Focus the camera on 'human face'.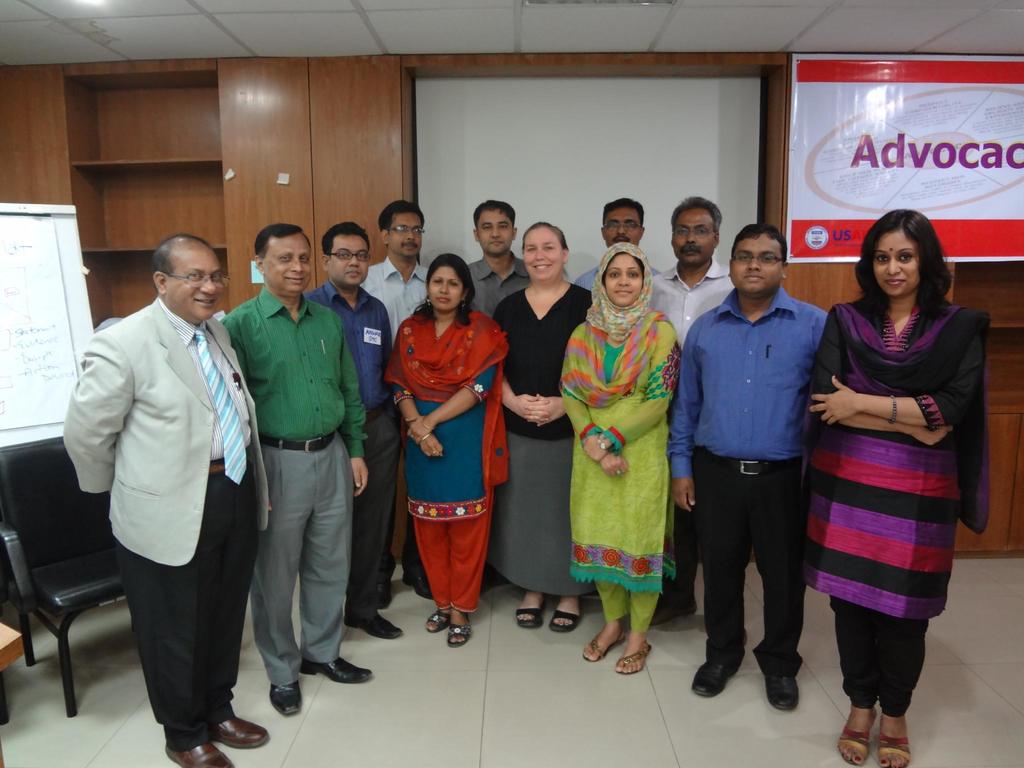
Focus region: <bbox>732, 233, 785, 294</bbox>.
